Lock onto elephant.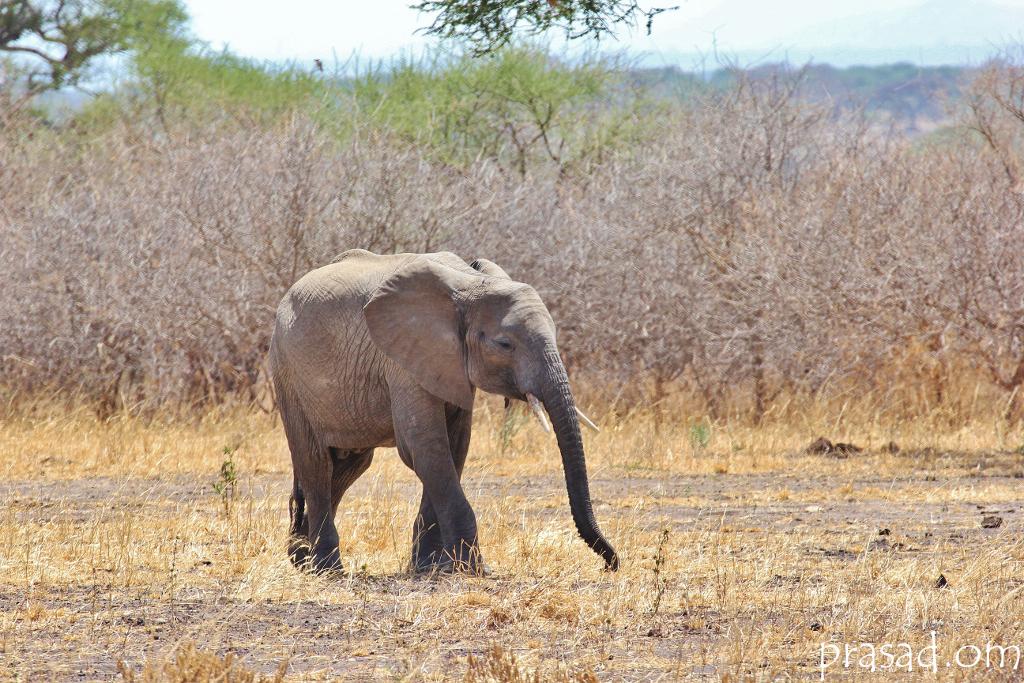
Locked: box(250, 241, 626, 588).
